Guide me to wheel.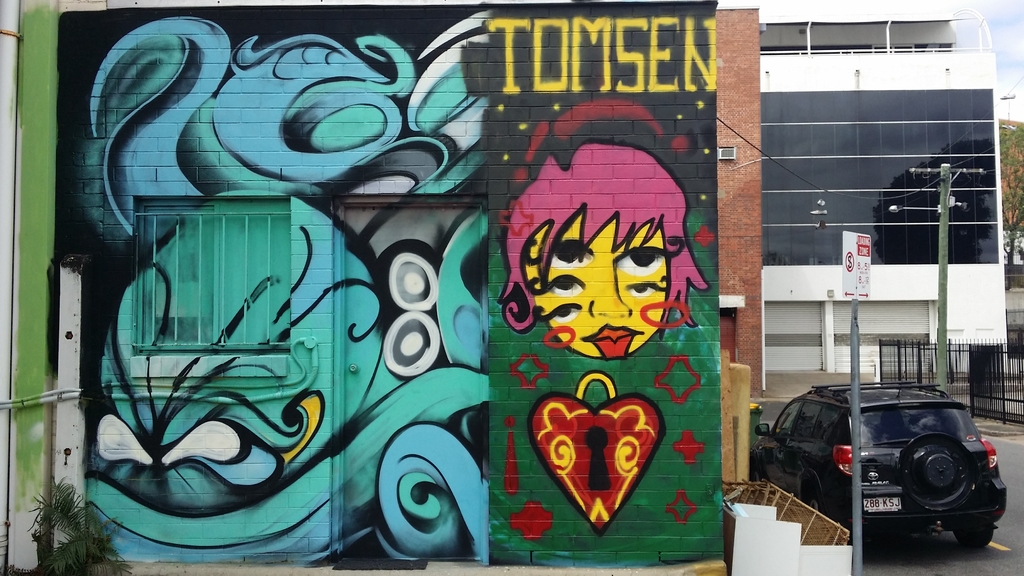
Guidance: detection(949, 527, 996, 551).
